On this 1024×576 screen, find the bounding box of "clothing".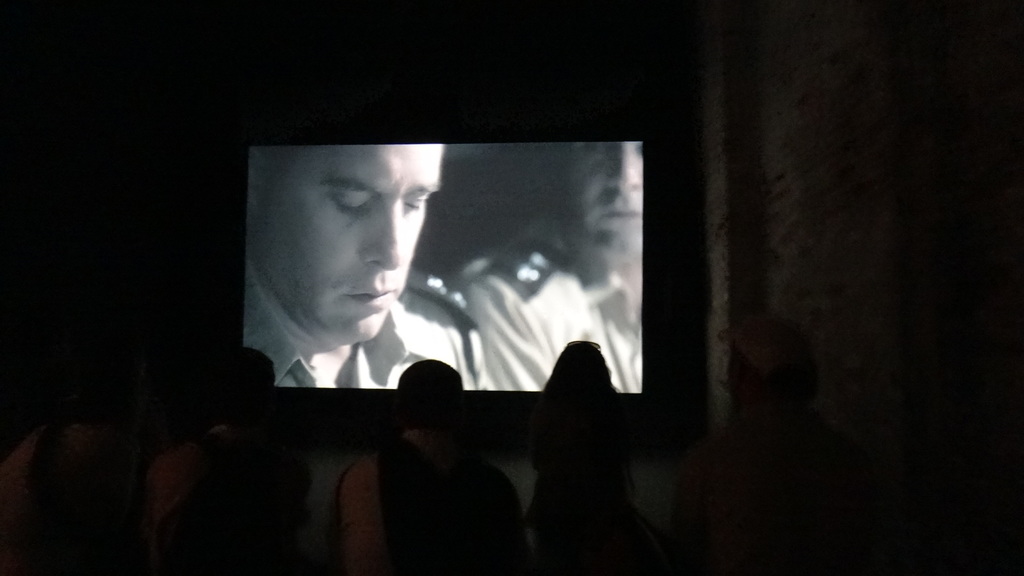
Bounding box: <region>235, 273, 499, 393</region>.
